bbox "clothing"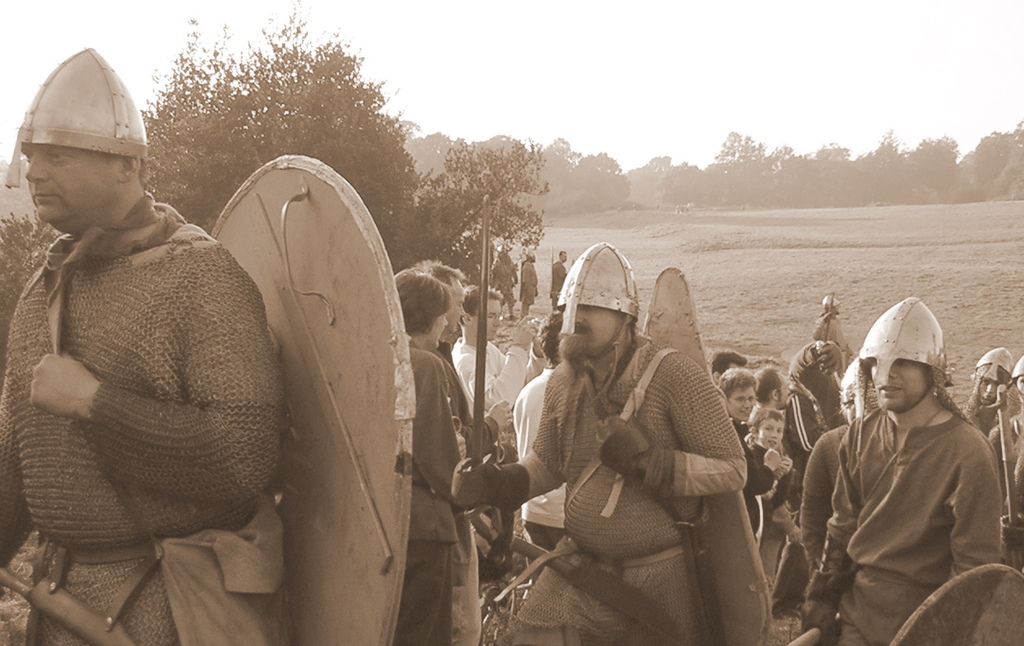
pyautogui.locateOnScreen(804, 351, 1013, 635)
